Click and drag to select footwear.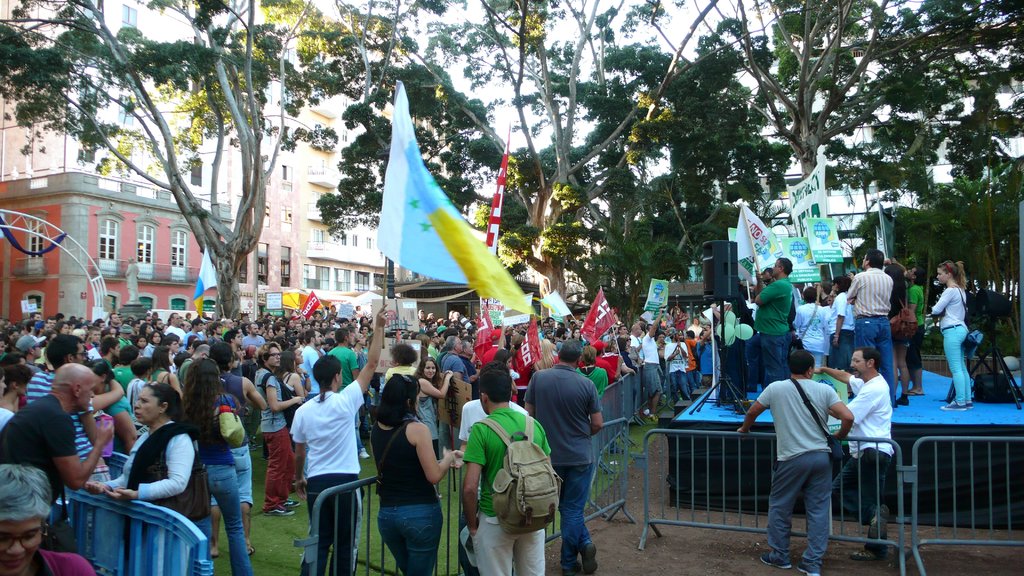
Selection: locate(578, 543, 600, 575).
